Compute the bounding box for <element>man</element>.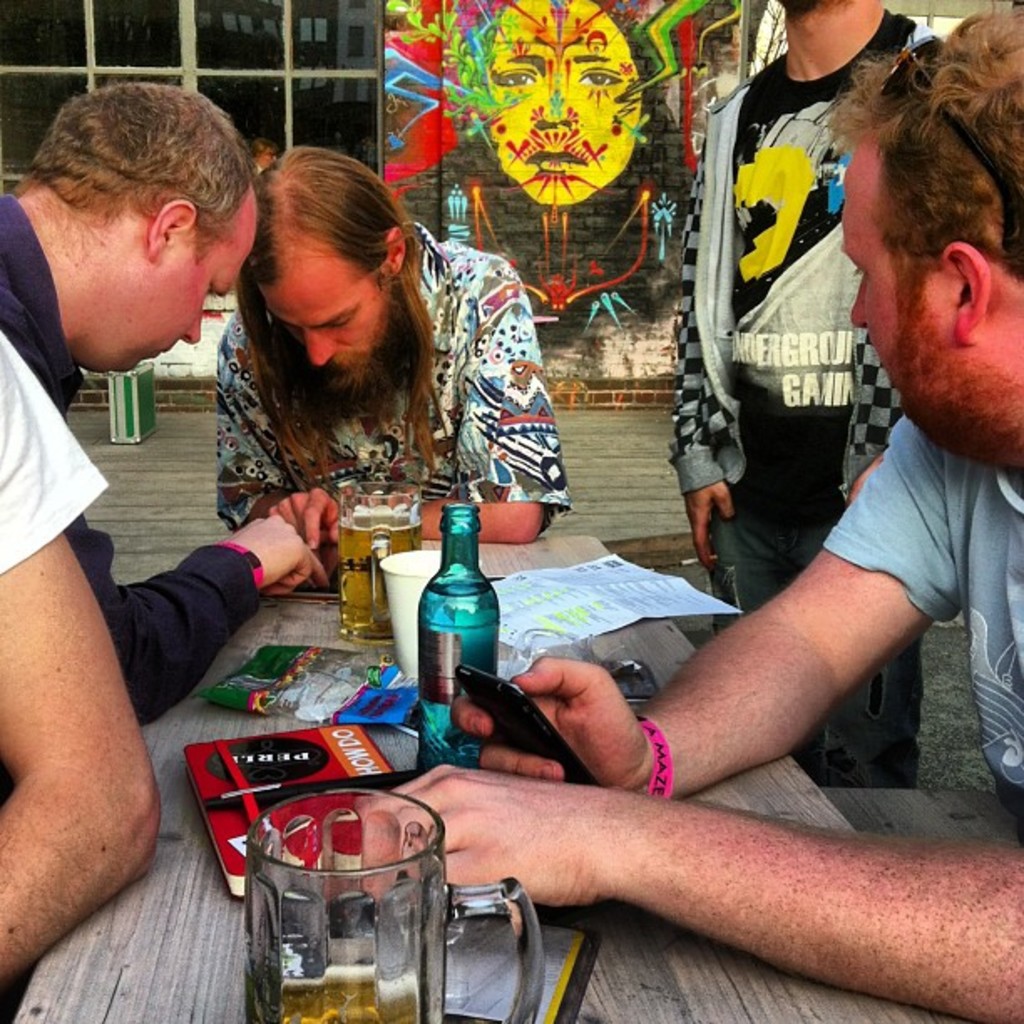
(x1=8, y1=127, x2=366, y2=761).
